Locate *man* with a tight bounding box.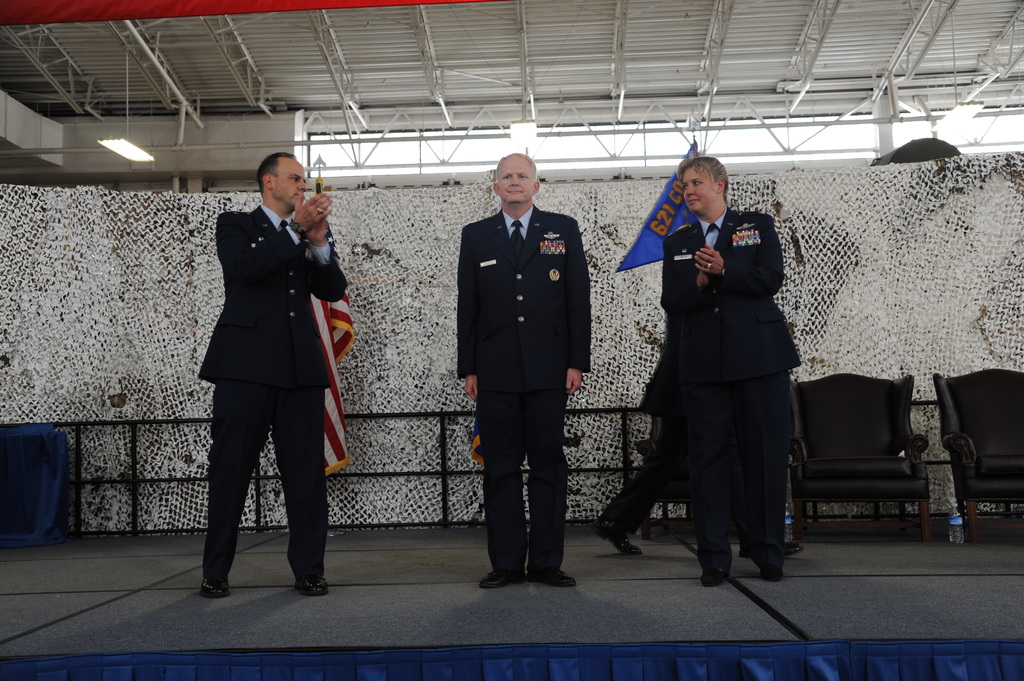
454,152,594,592.
